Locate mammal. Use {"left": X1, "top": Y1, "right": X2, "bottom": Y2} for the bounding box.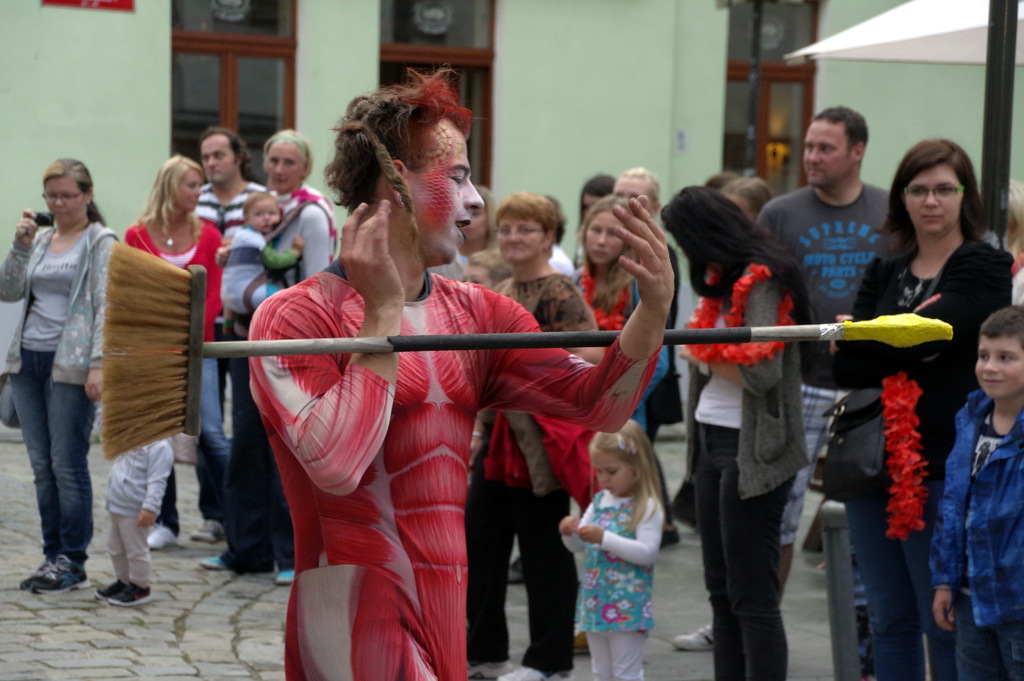
{"left": 91, "top": 382, "right": 176, "bottom": 611}.
